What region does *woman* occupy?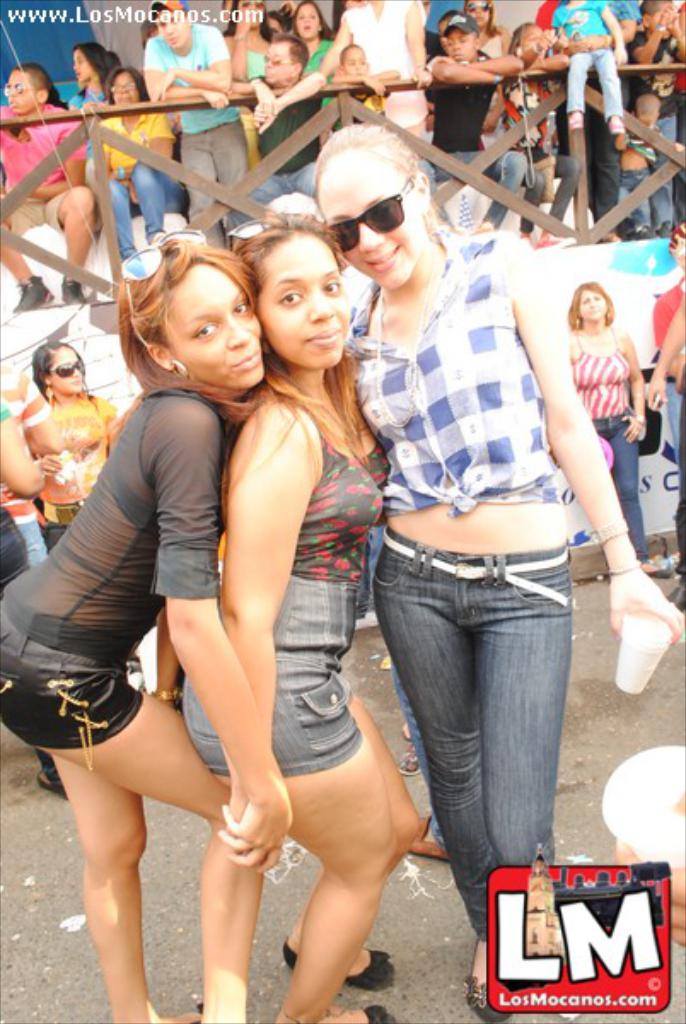
BBox(60, 41, 125, 113).
